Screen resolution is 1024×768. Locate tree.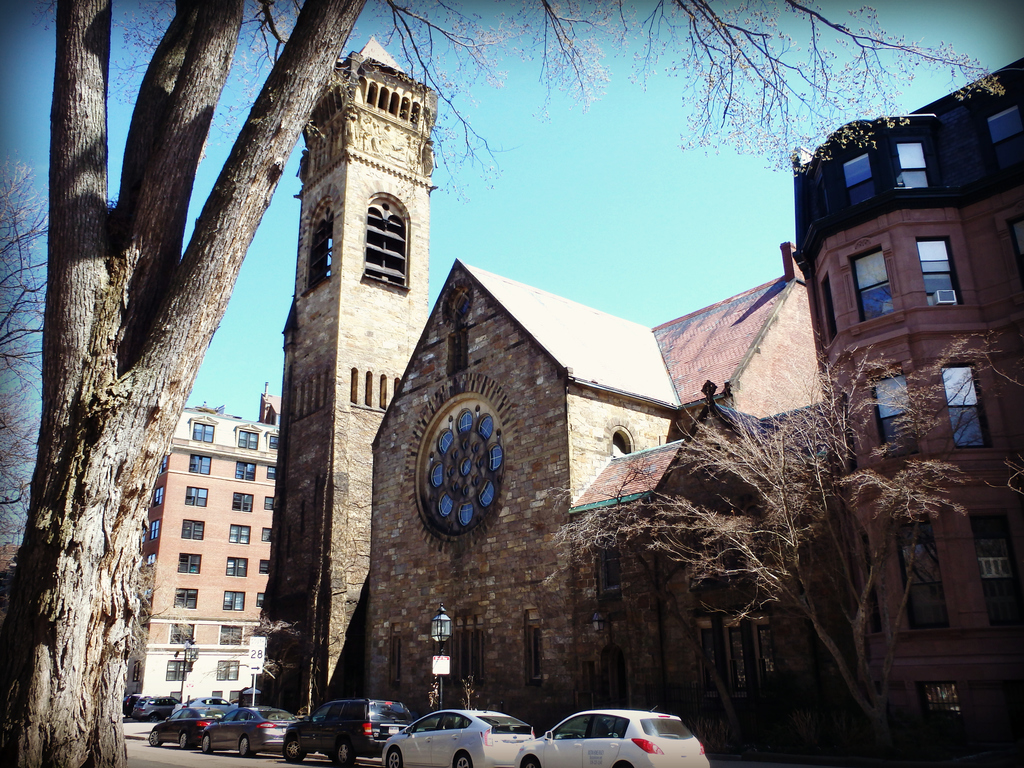
218, 607, 305, 699.
